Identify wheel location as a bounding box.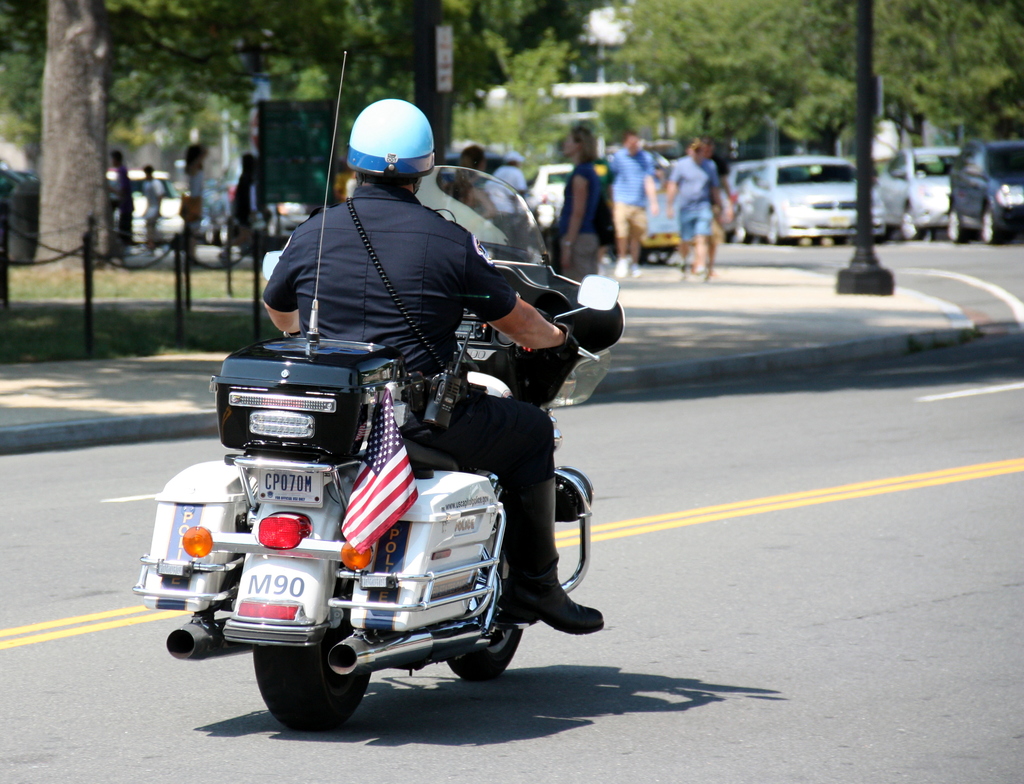
crop(831, 234, 848, 244).
